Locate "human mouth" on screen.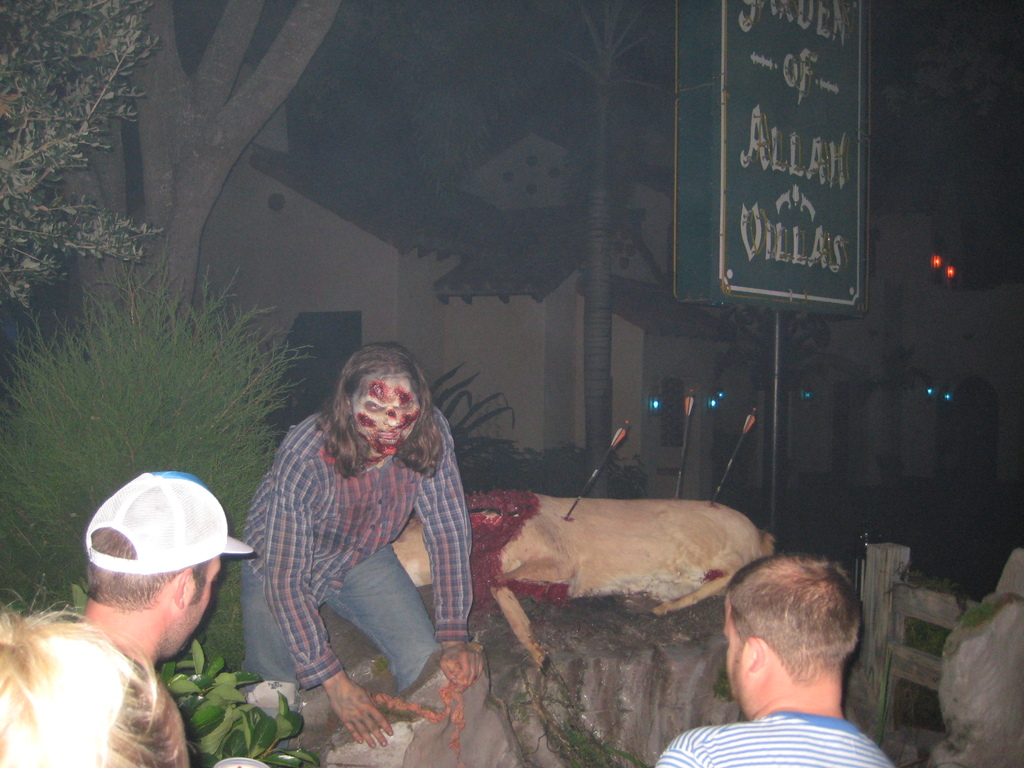
On screen at (left=376, top=430, right=392, bottom=436).
